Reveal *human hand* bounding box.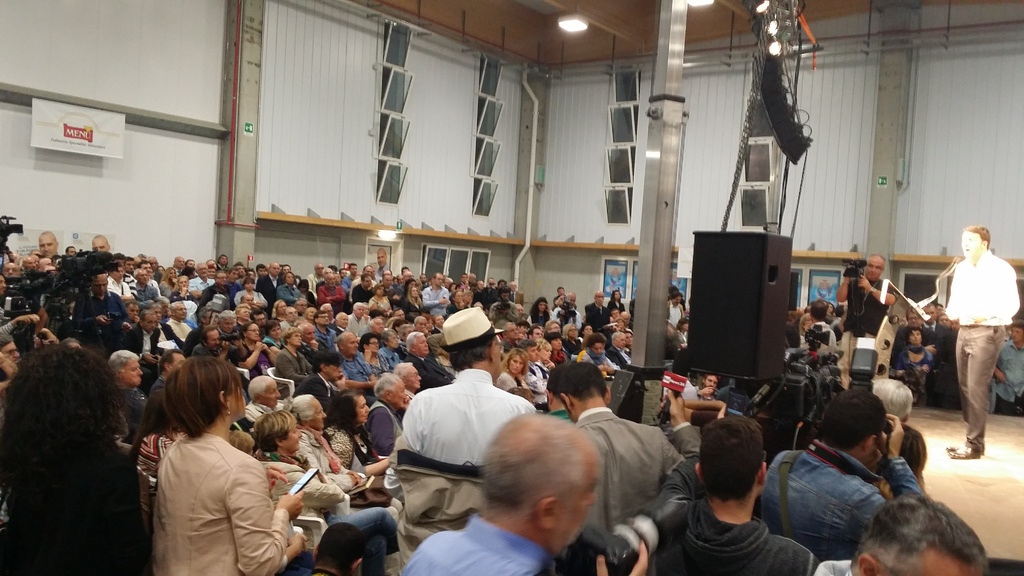
Revealed: (left=436, top=297, right=449, bottom=305).
